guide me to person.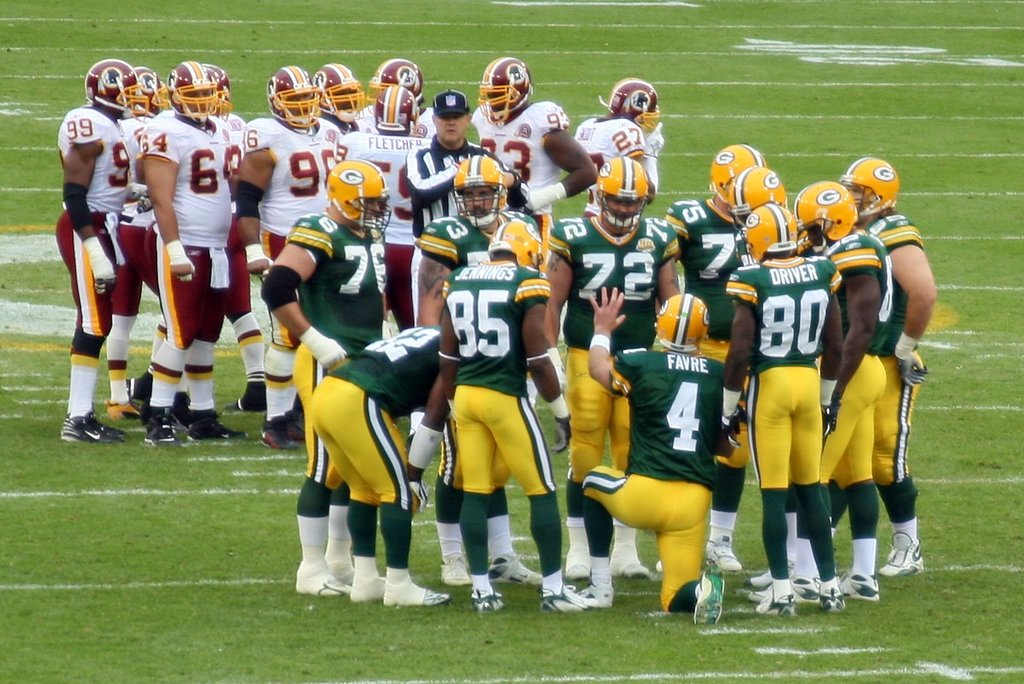
Guidance: 439,223,593,624.
